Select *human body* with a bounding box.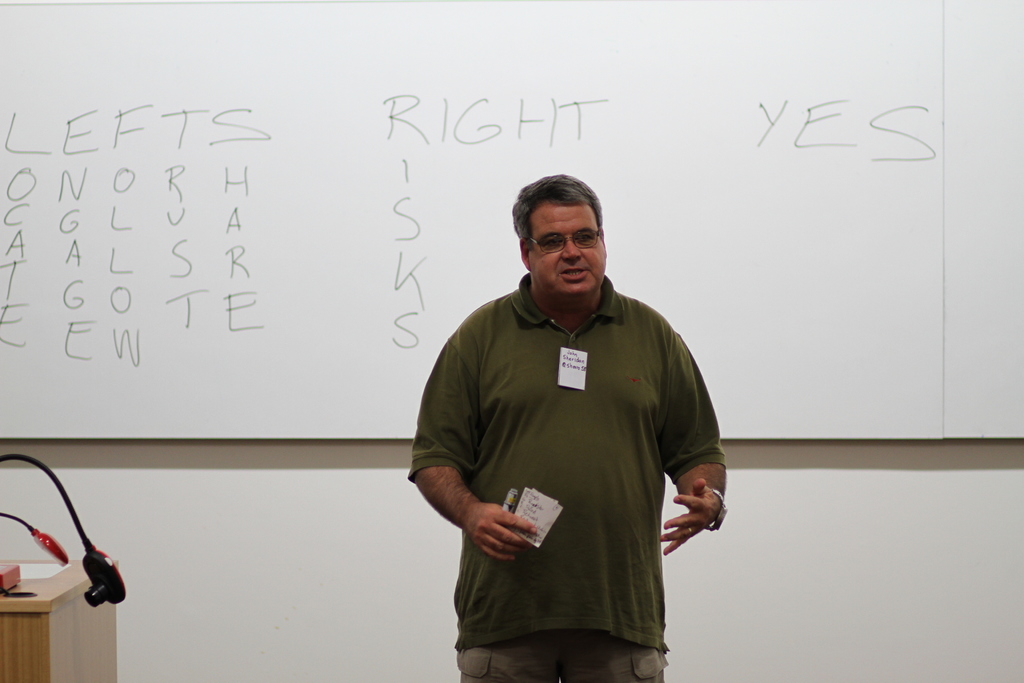
[447,218,723,682].
